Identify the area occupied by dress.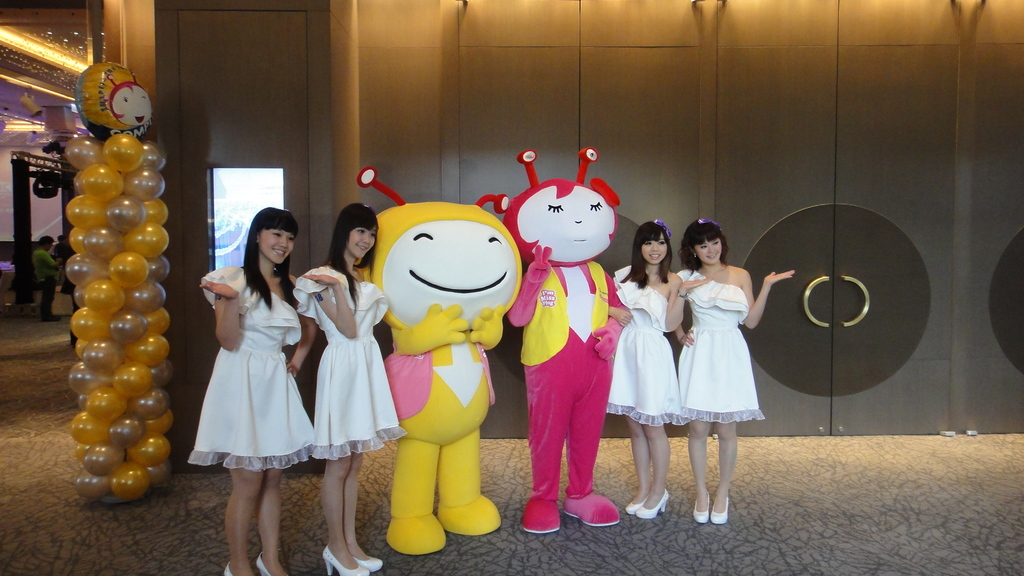
Area: {"left": 675, "top": 269, "right": 761, "bottom": 429}.
